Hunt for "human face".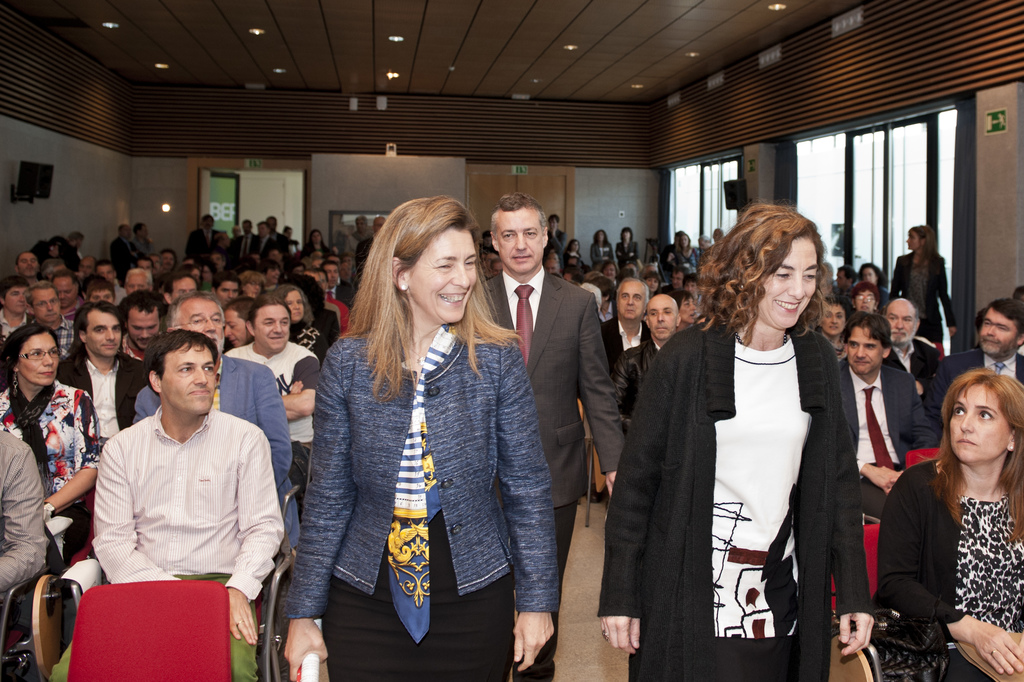
Hunted down at (left=87, top=290, right=113, bottom=300).
